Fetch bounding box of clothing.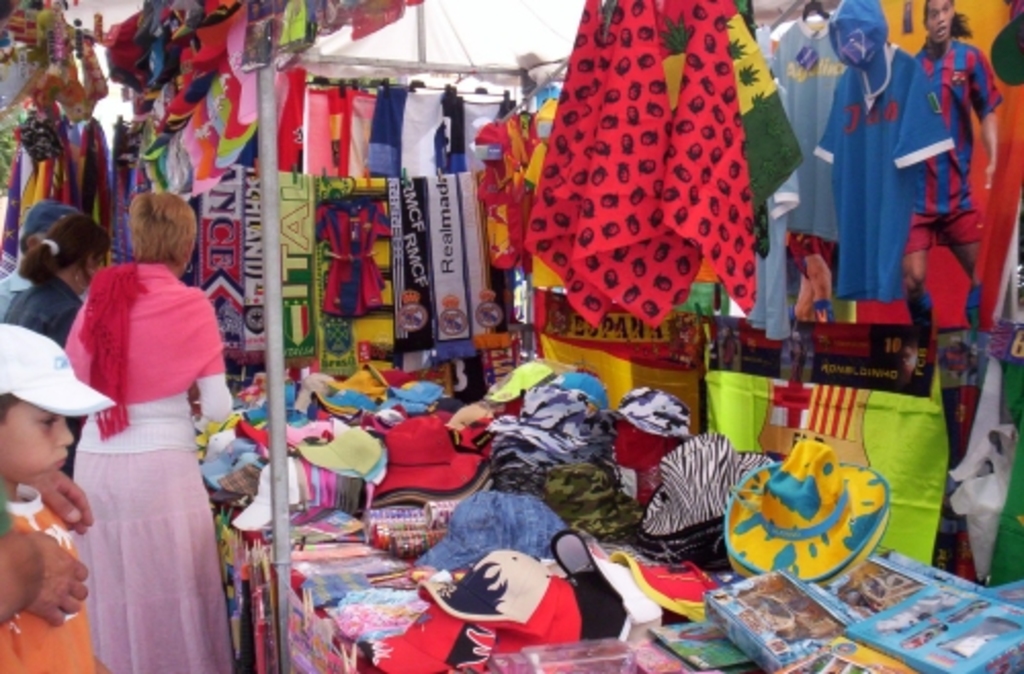
Bbox: (x1=68, y1=268, x2=233, y2=672).
